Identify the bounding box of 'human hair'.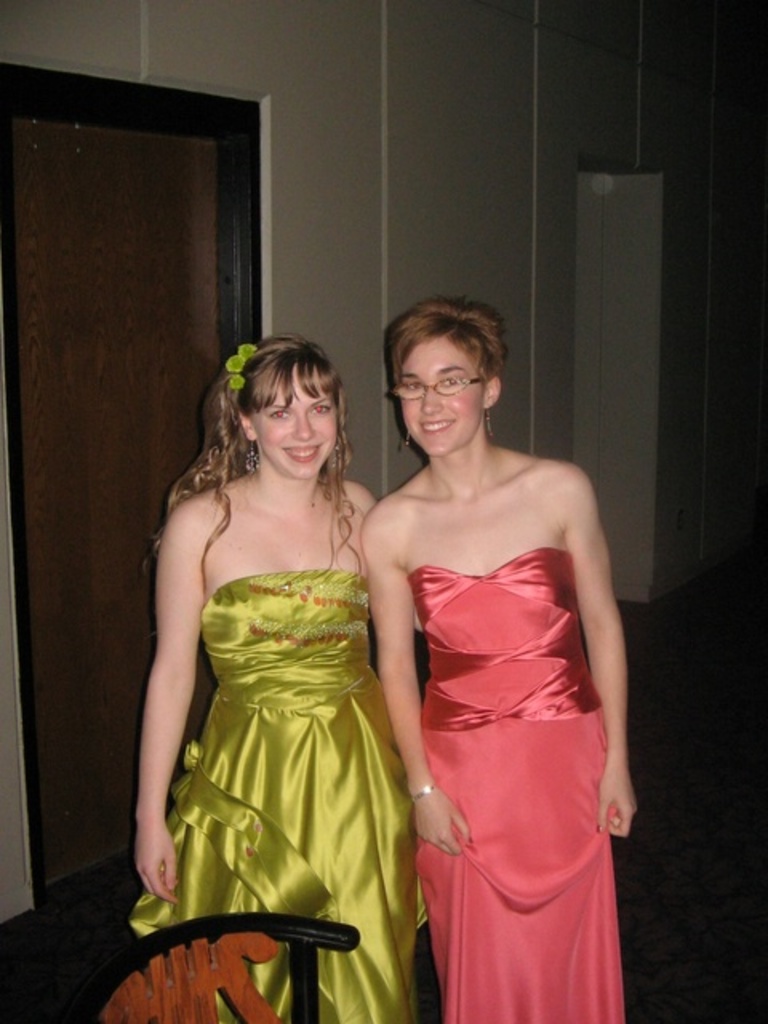
l=142, t=333, r=365, b=600.
